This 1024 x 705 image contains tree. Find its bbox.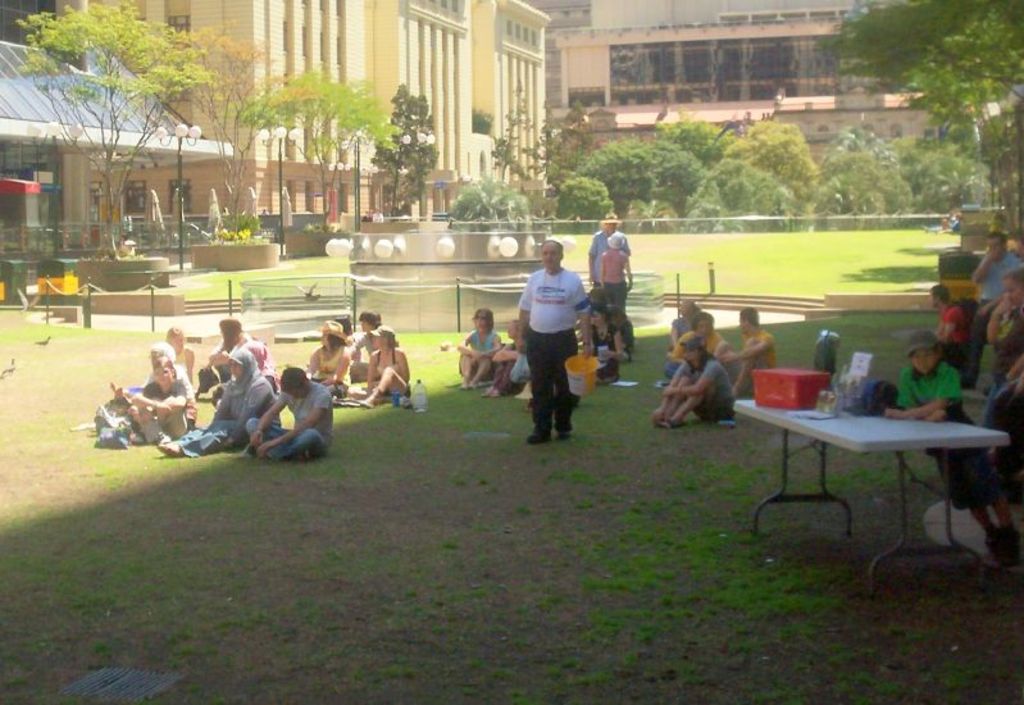
locate(337, 69, 433, 218).
